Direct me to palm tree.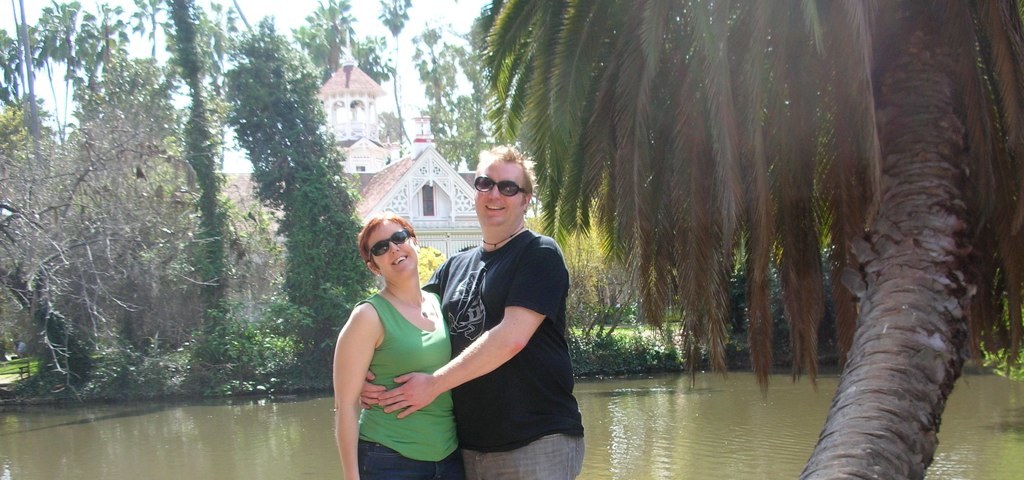
Direction: <bbox>467, 0, 1023, 479</bbox>.
